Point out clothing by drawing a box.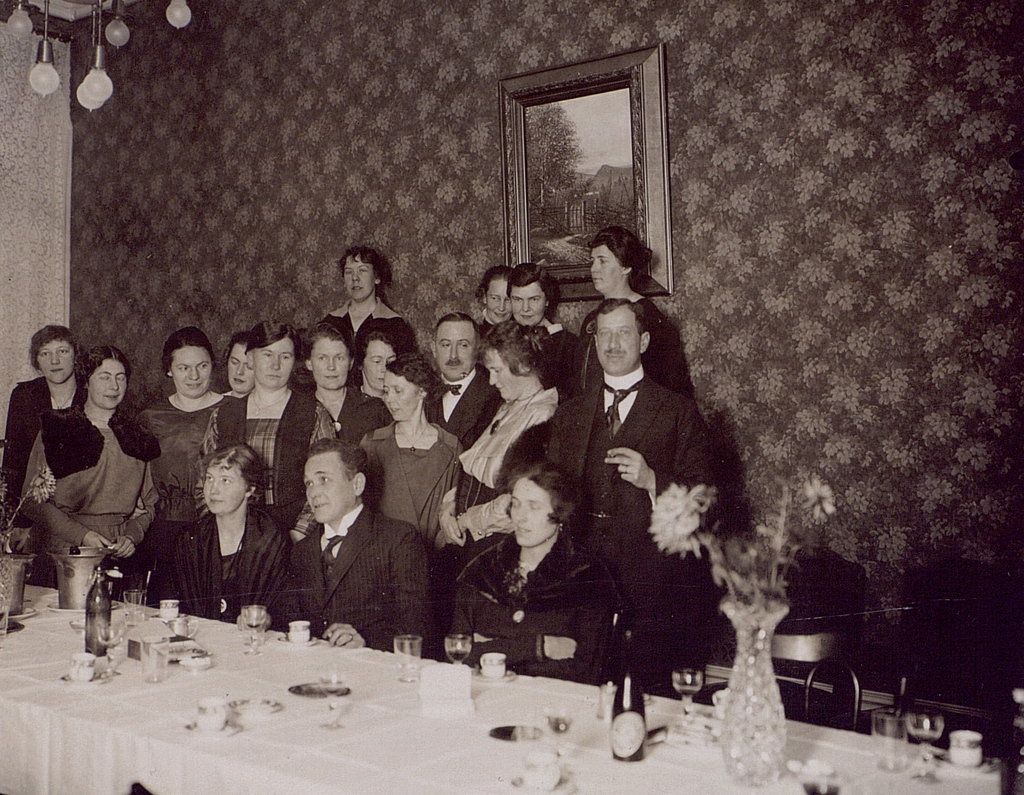
566 301 694 386.
